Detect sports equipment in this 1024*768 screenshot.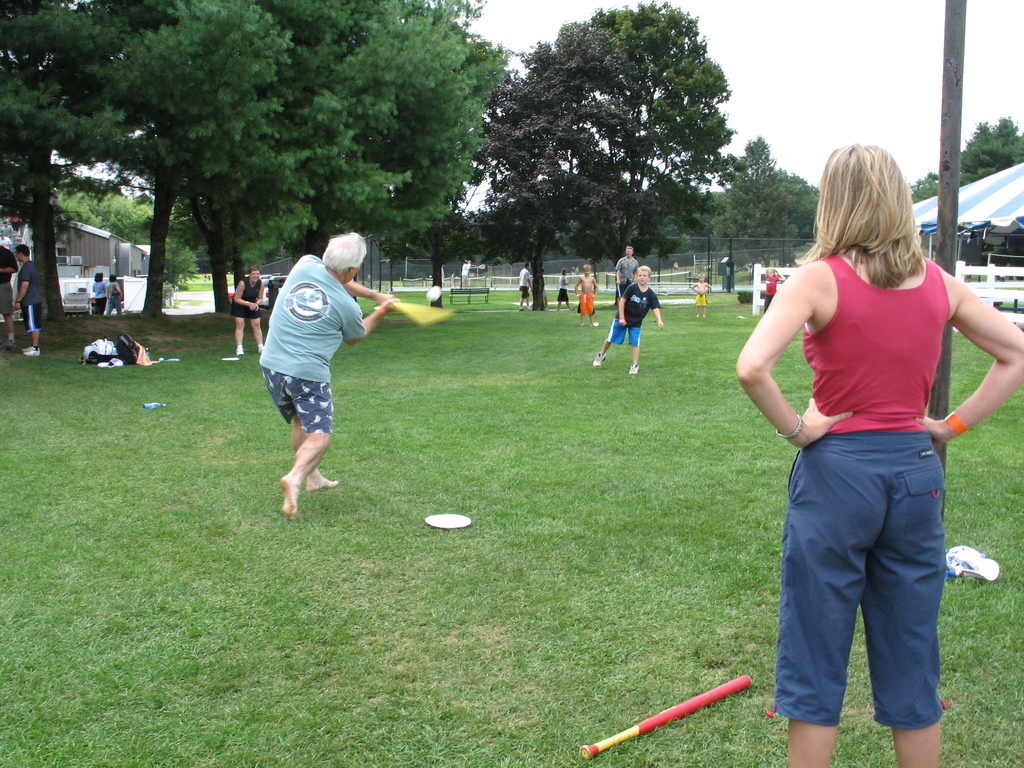
Detection: {"left": 382, "top": 300, "right": 458, "bottom": 327}.
